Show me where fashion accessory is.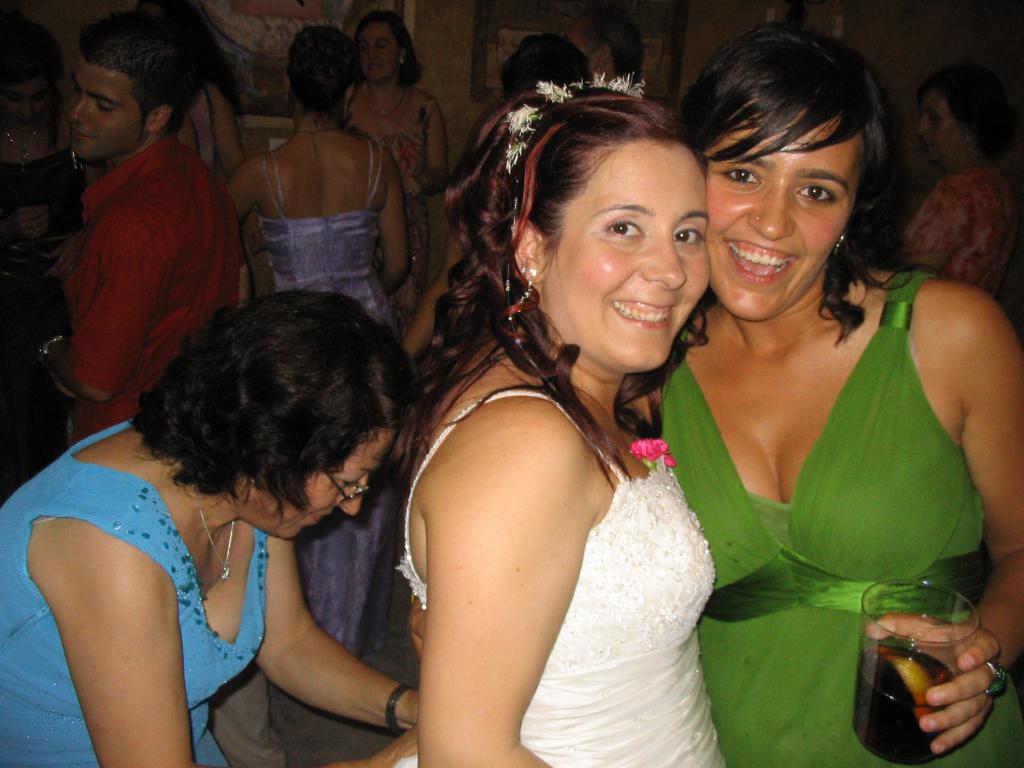
fashion accessory is at locate(838, 228, 845, 255).
